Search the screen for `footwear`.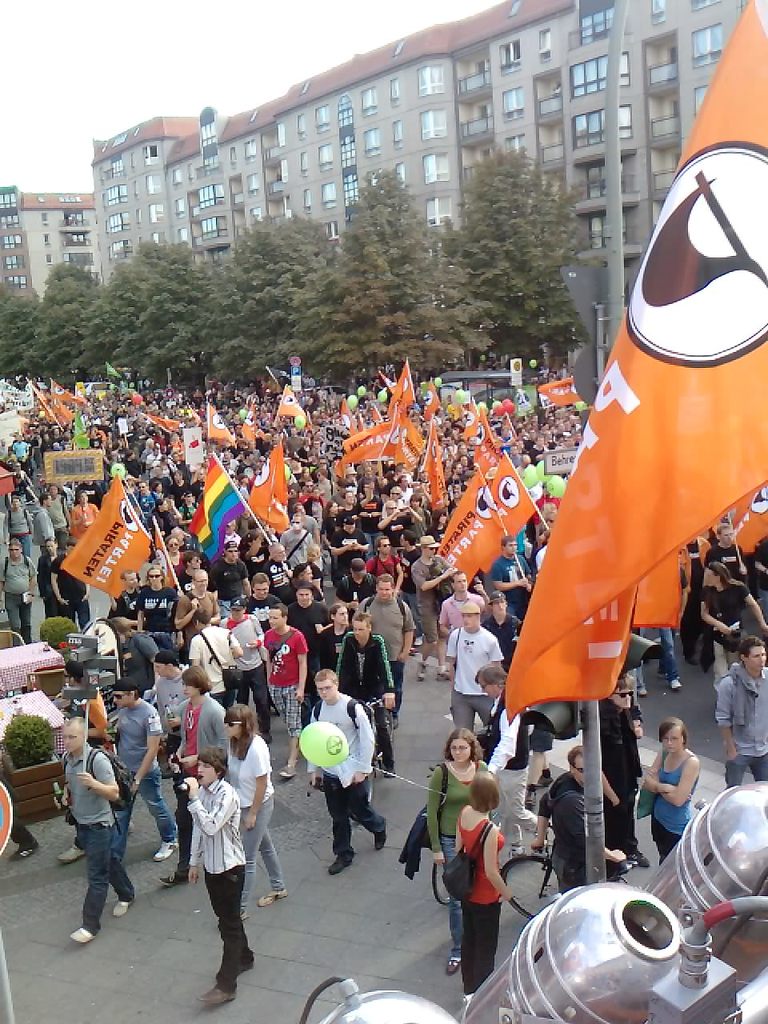
Found at {"x1": 260, "y1": 890, "x2": 286, "y2": 910}.
